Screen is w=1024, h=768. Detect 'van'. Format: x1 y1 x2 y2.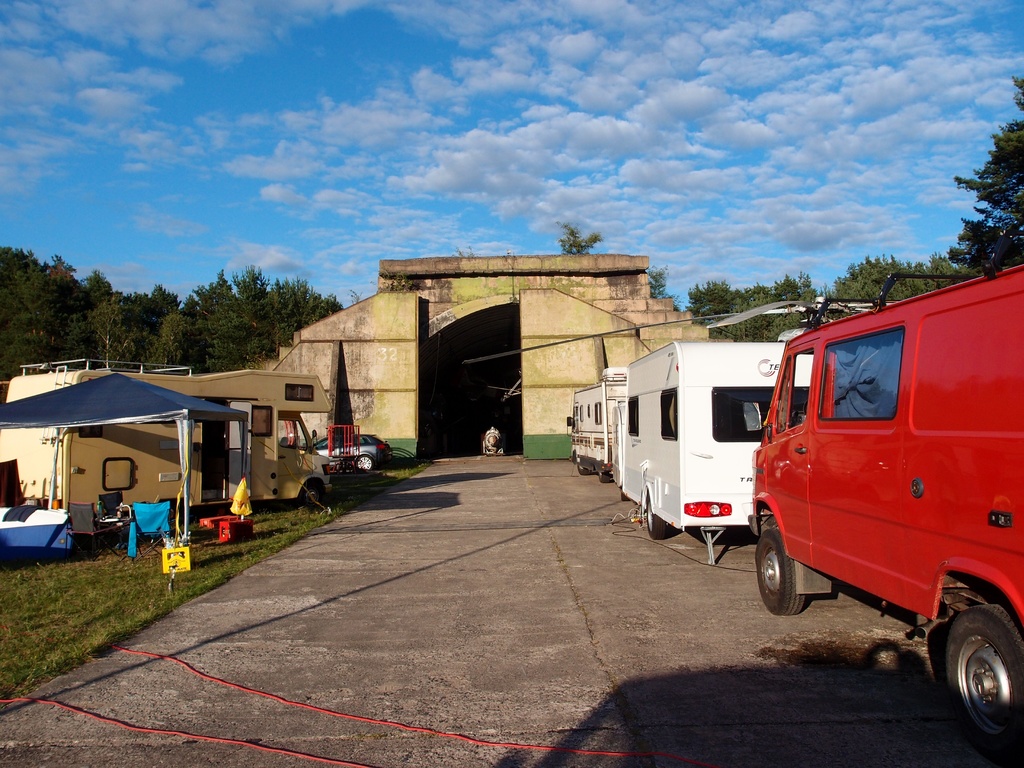
746 268 1023 760.
